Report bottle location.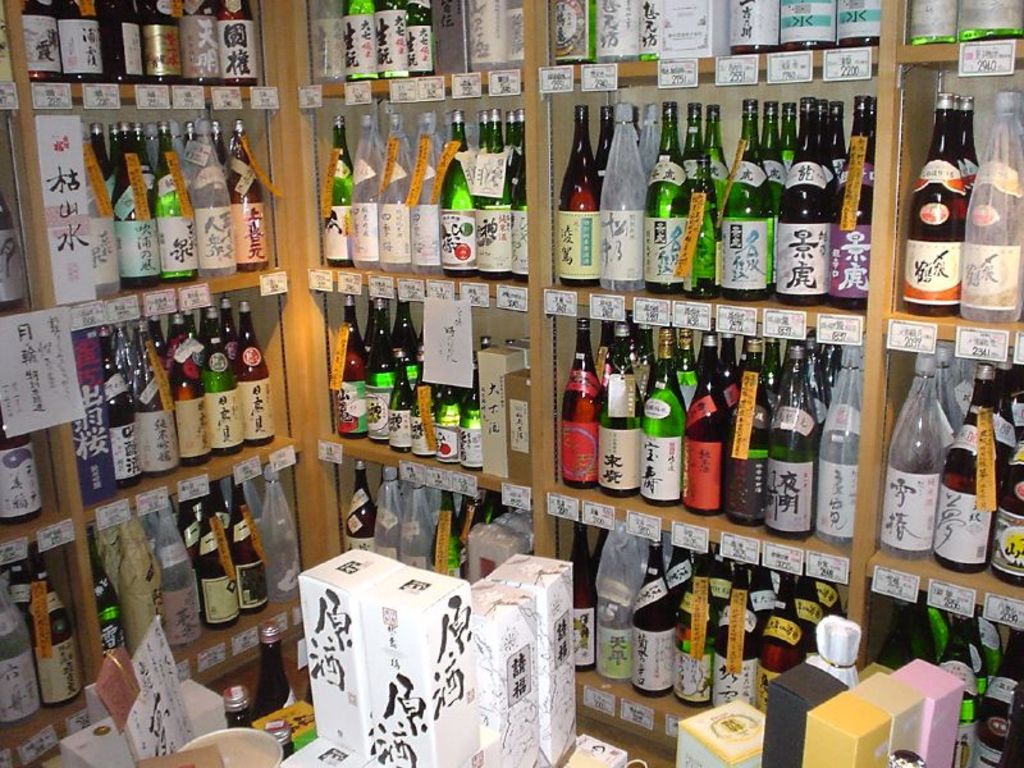
Report: select_region(0, 586, 40, 727).
